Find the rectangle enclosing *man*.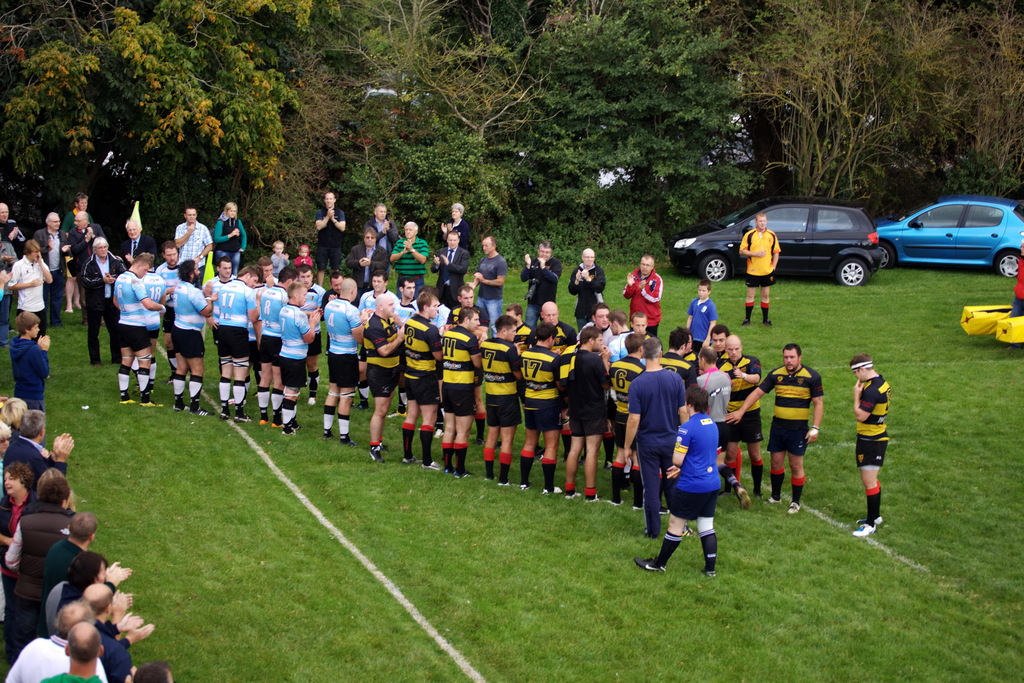
[left=710, top=326, right=774, bottom=493].
